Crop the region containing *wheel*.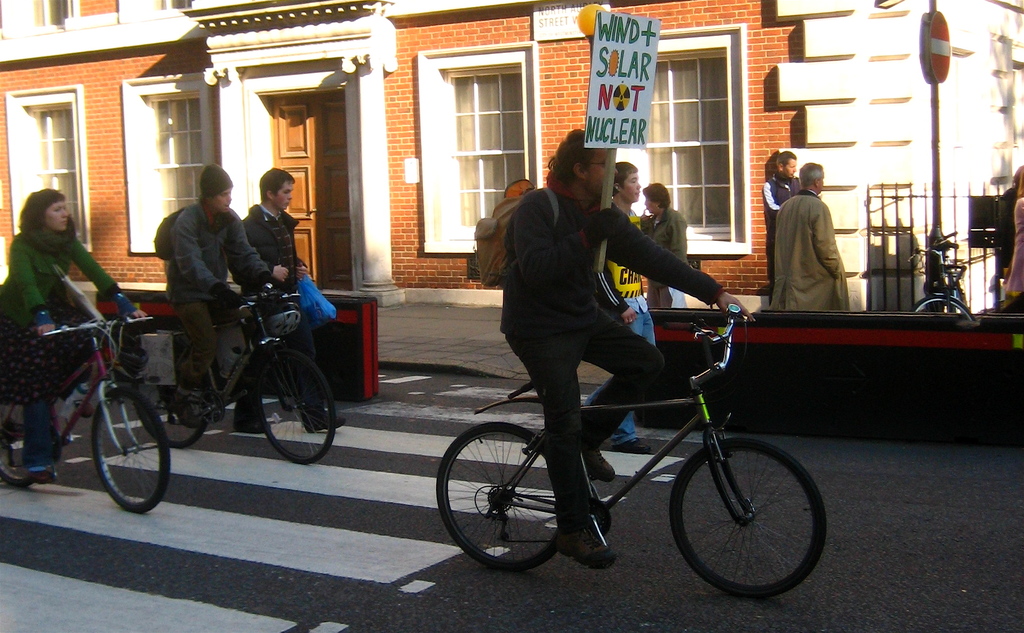
Crop region: bbox=[591, 499, 618, 538].
